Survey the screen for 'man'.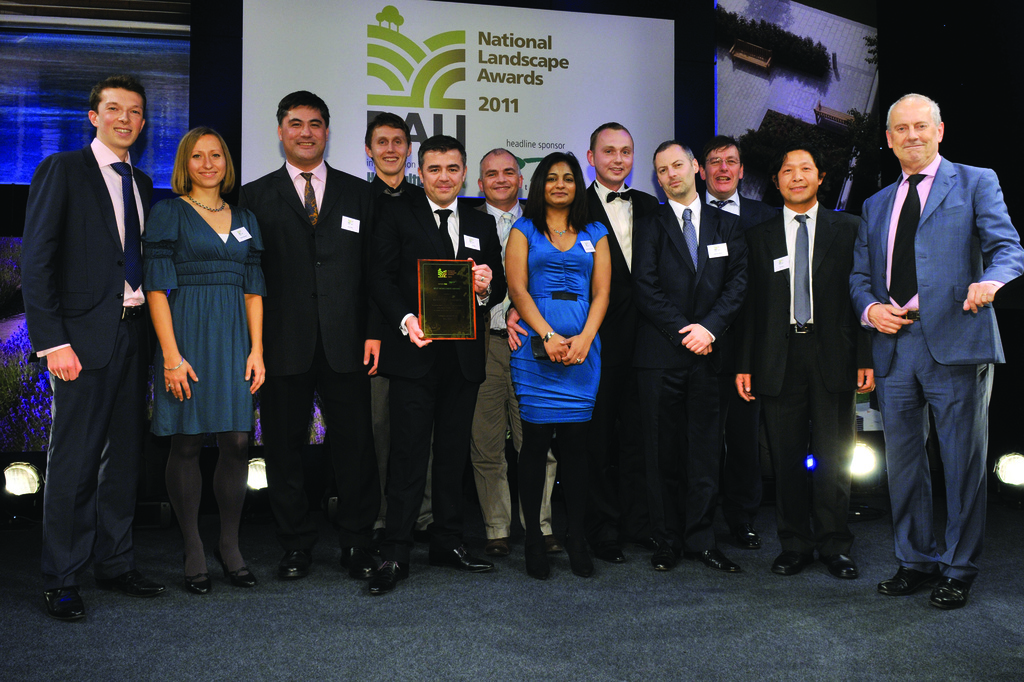
Survey found: crop(698, 136, 777, 250).
